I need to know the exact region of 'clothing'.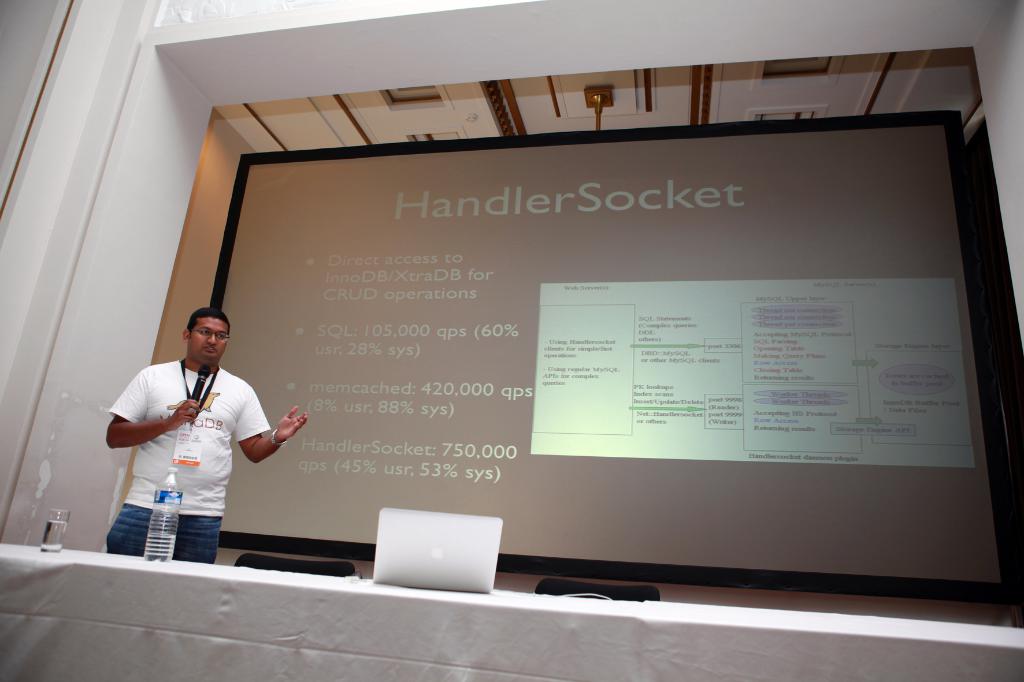
Region: crop(108, 354, 268, 559).
